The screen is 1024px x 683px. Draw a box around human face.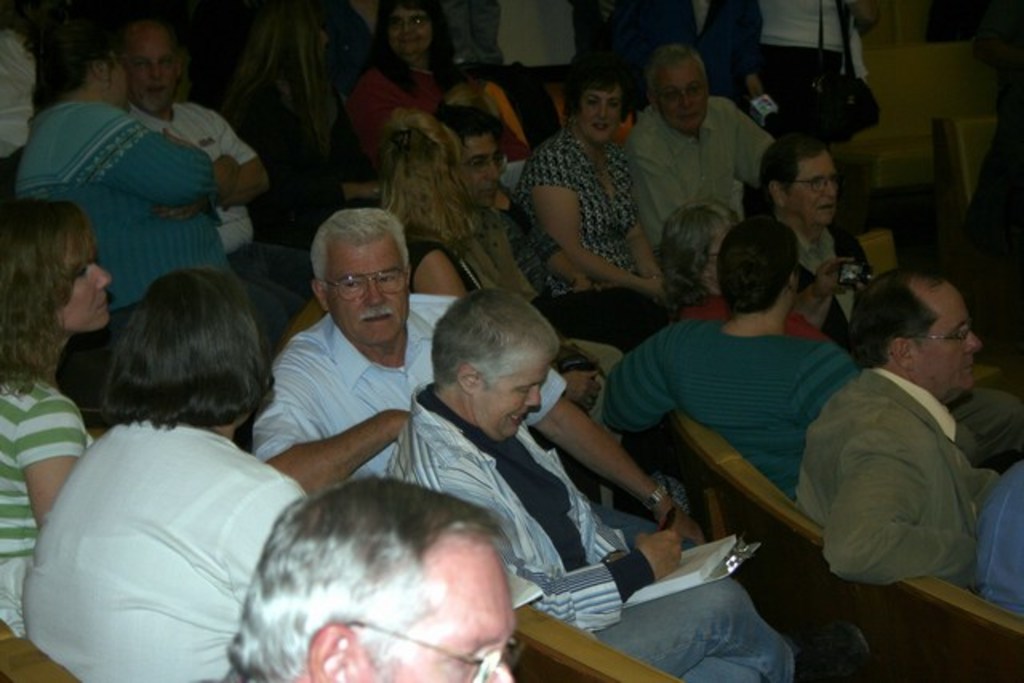
[458, 128, 502, 205].
